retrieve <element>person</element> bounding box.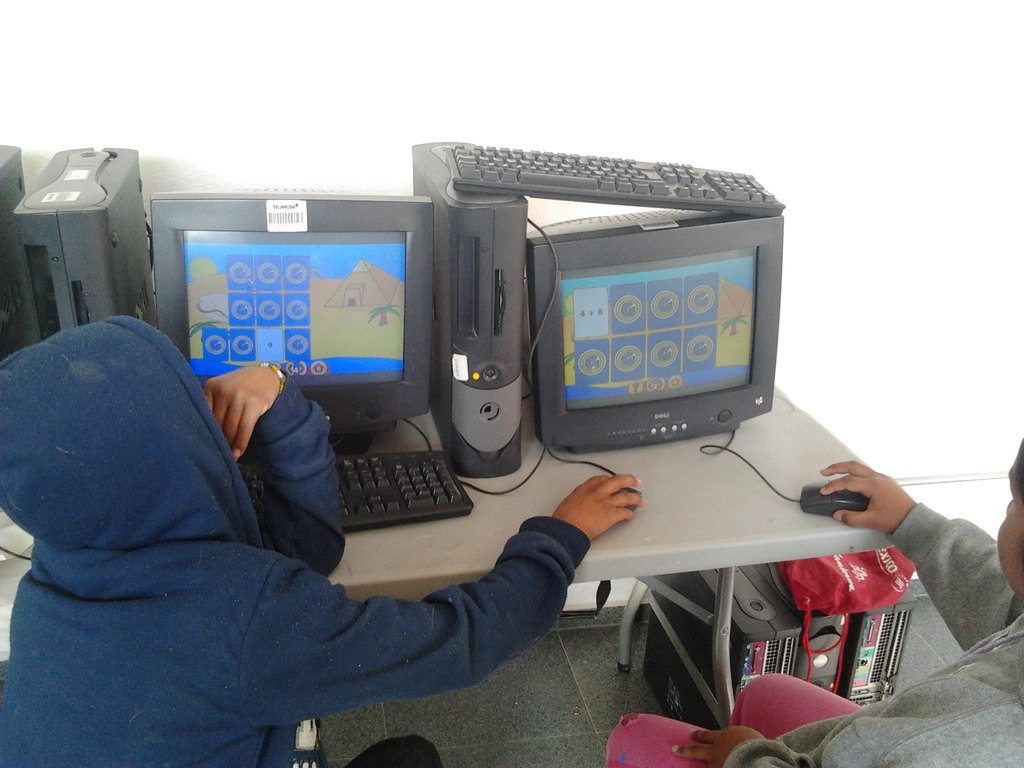
Bounding box: (0, 312, 641, 767).
